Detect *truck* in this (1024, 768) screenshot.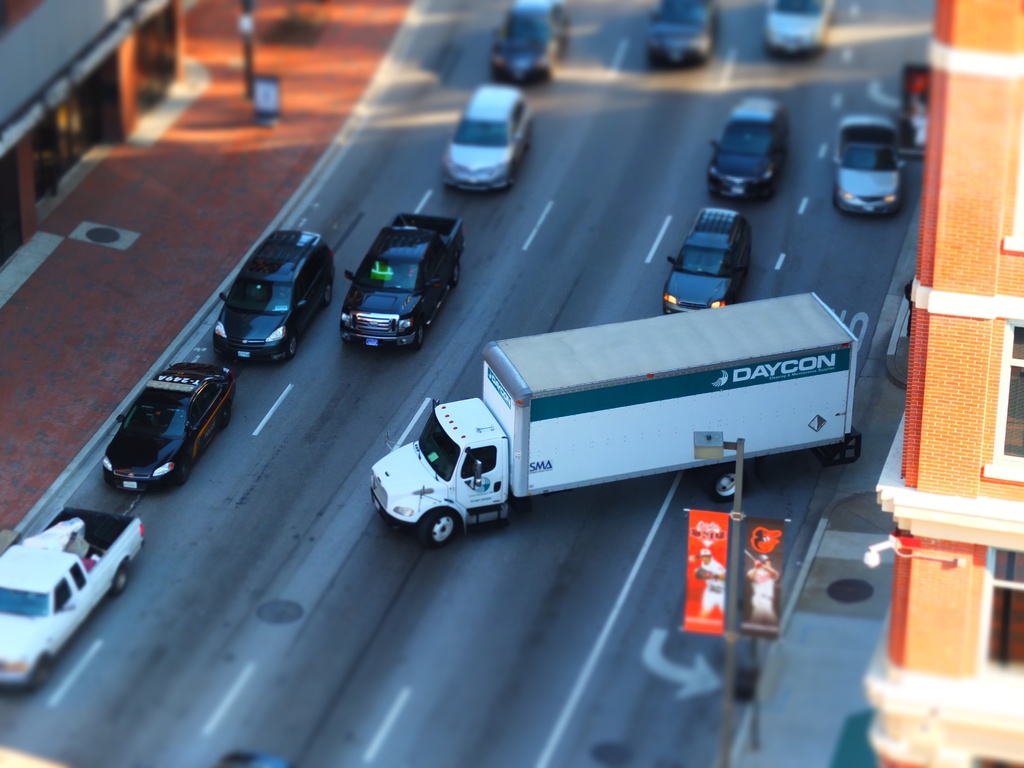
Detection: {"left": 369, "top": 300, "right": 915, "bottom": 551}.
